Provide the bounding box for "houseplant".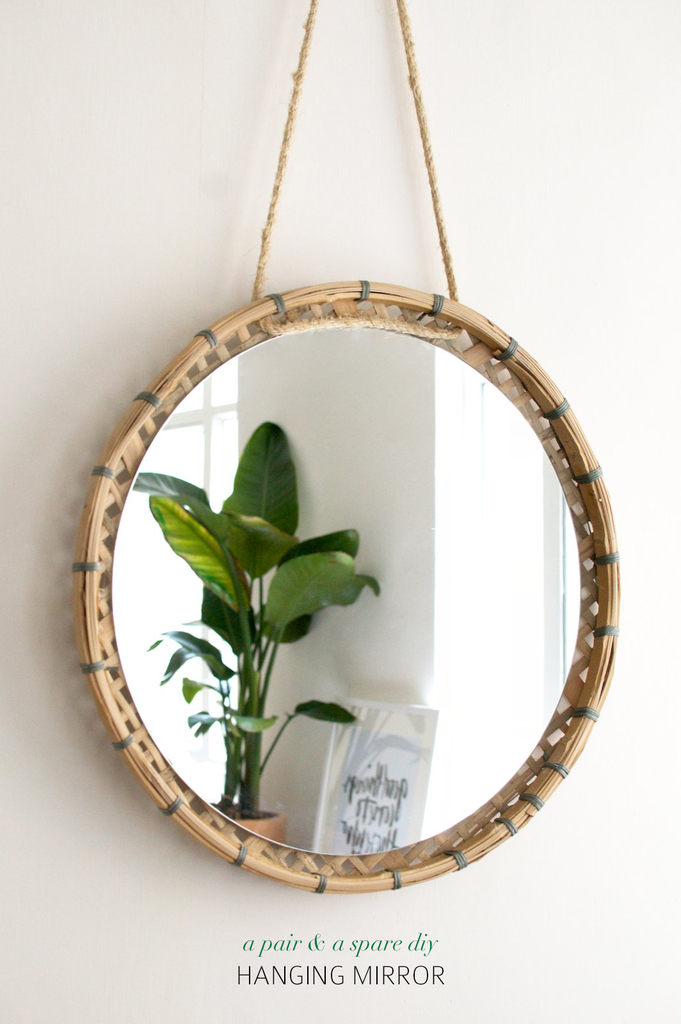
bbox=(125, 424, 380, 845).
